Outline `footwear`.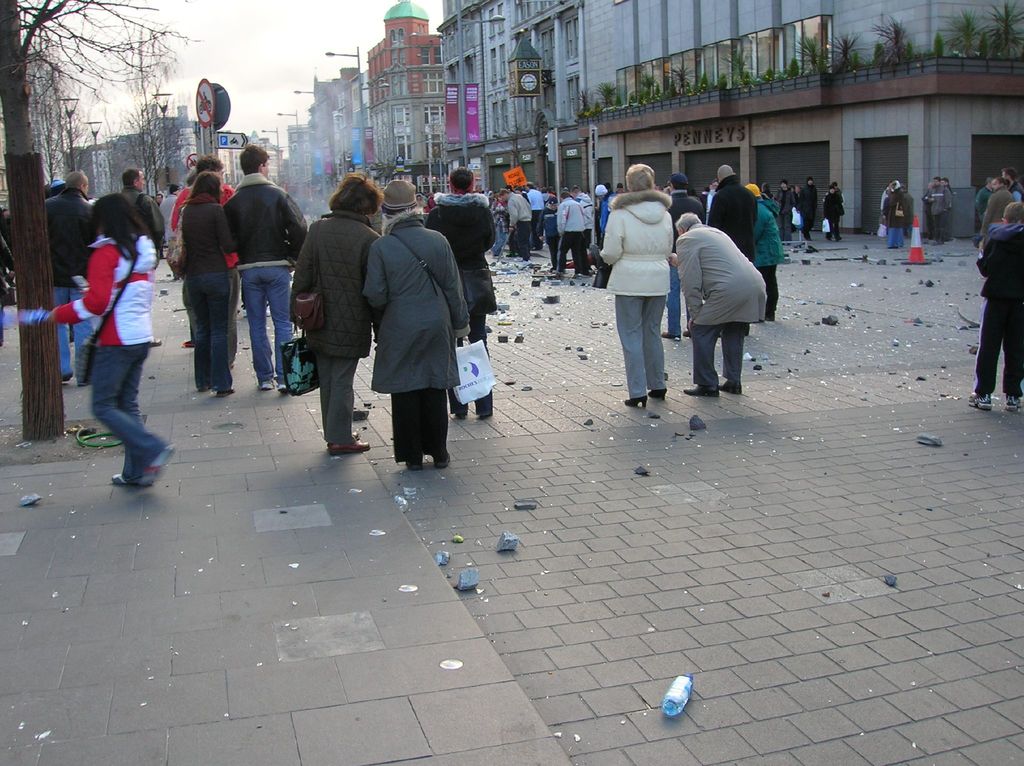
Outline: [648, 387, 668, 401].
